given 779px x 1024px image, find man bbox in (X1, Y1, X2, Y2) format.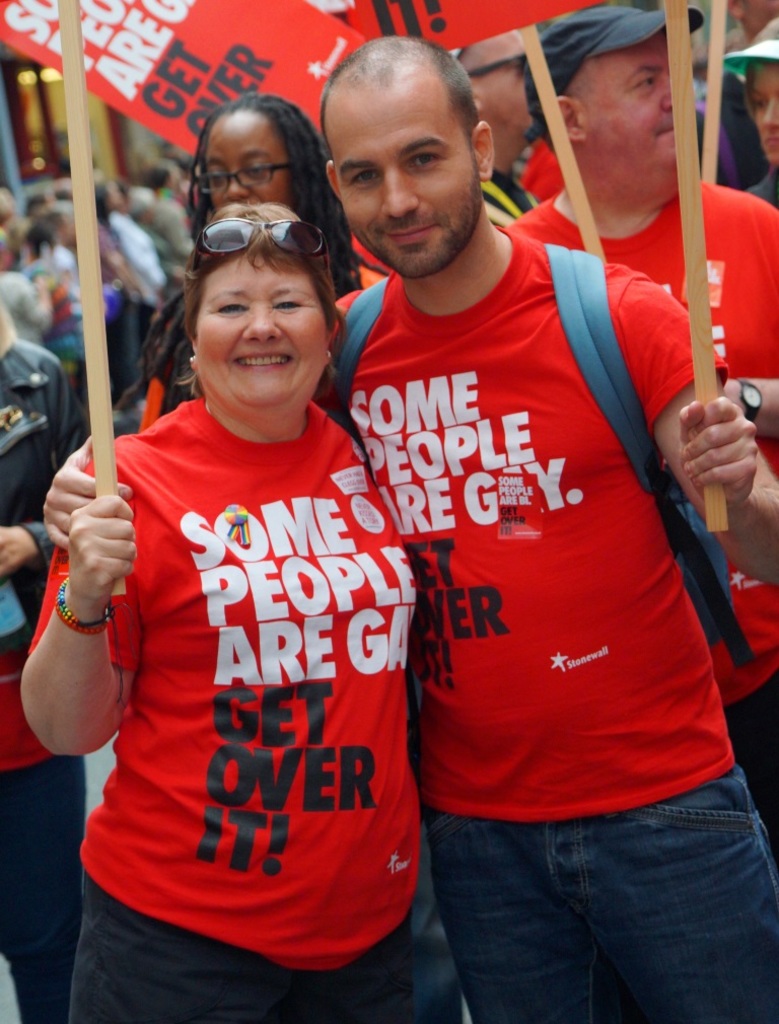
(452, 35, 551, 227).
